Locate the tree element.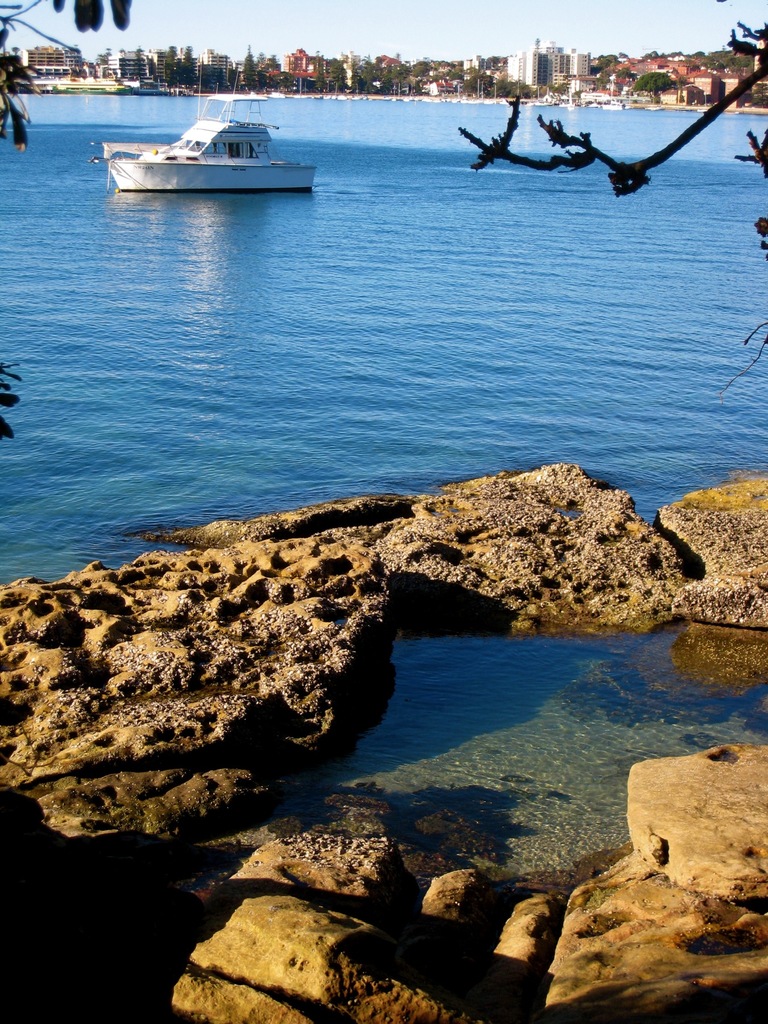
Element bbox: box(458, 20, 767, 392).
